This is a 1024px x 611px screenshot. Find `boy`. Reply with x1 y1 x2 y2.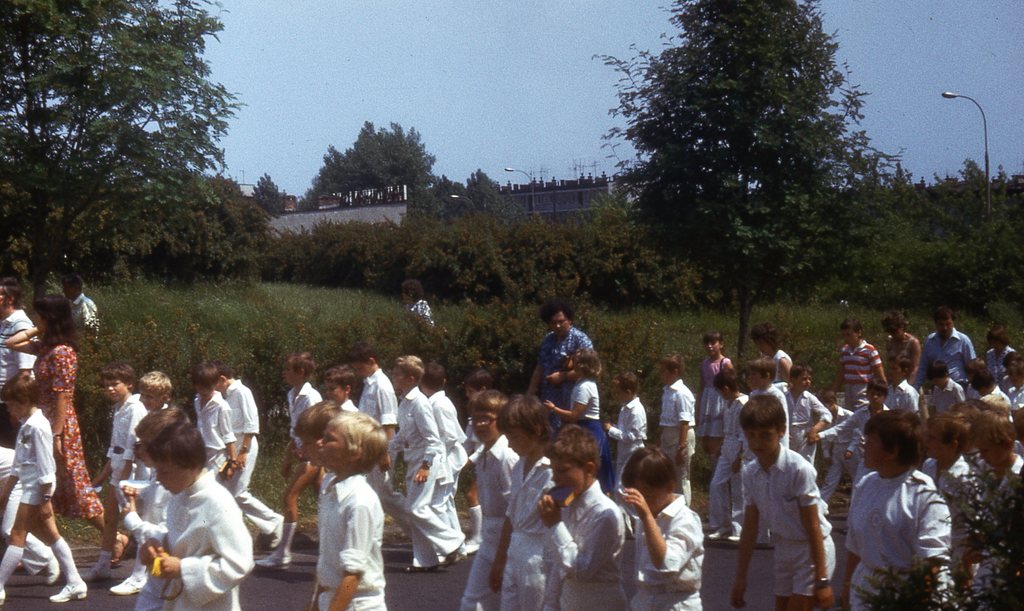
919 418 979 576.
